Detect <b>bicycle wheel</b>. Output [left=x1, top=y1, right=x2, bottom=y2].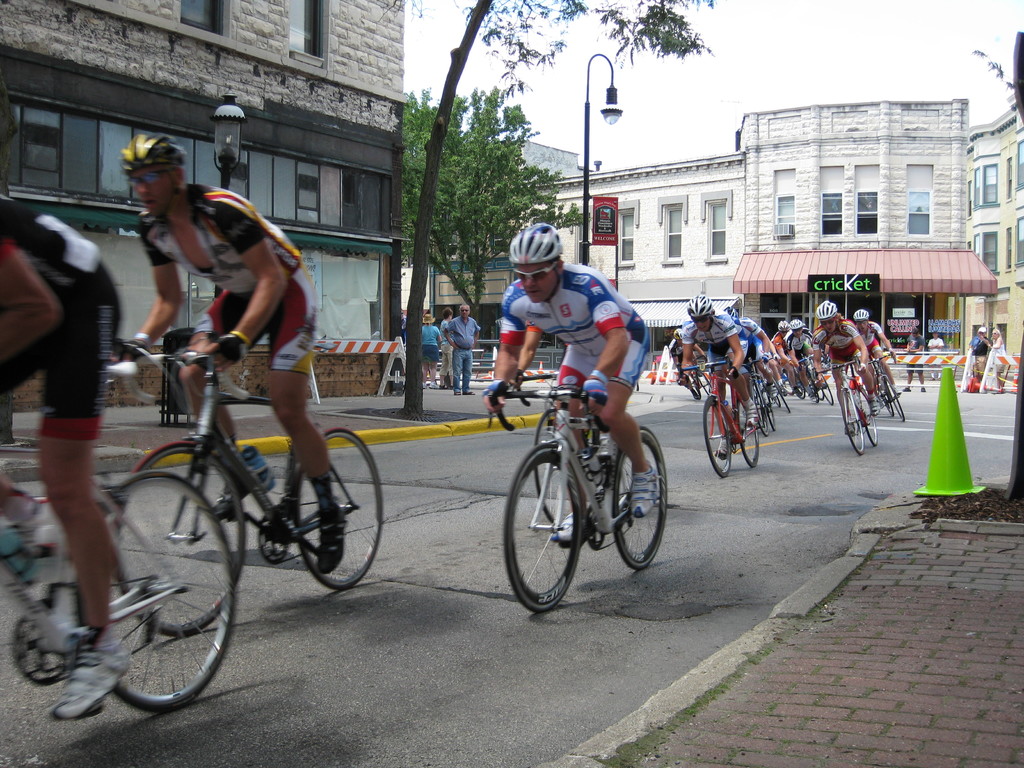
[left=694, top=366, right=712, bottom=395].
